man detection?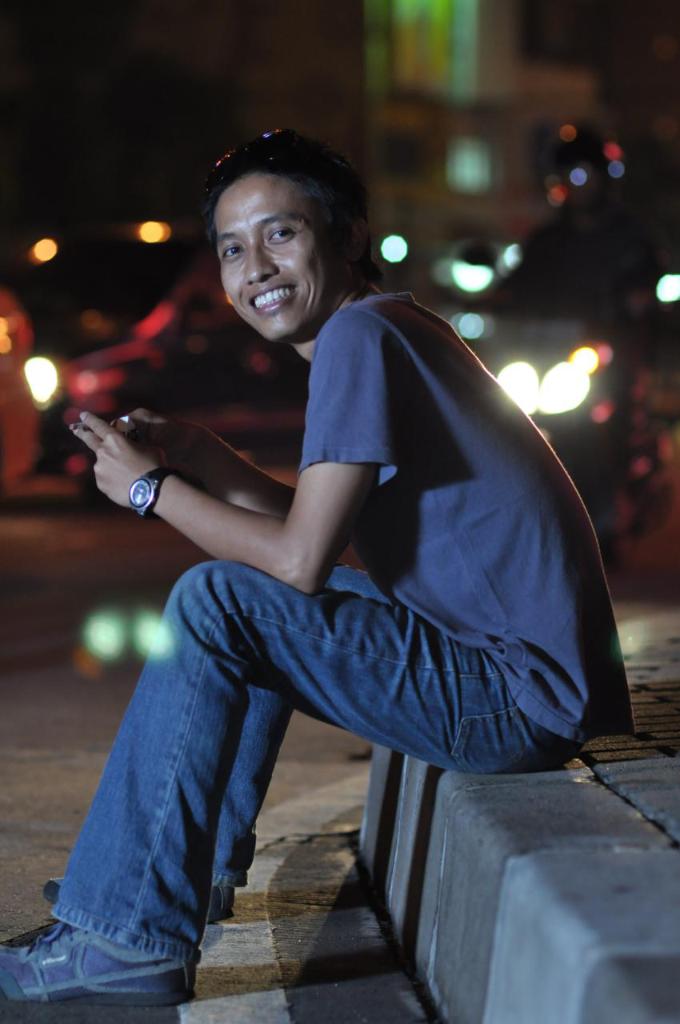
(22,161,607,993)
